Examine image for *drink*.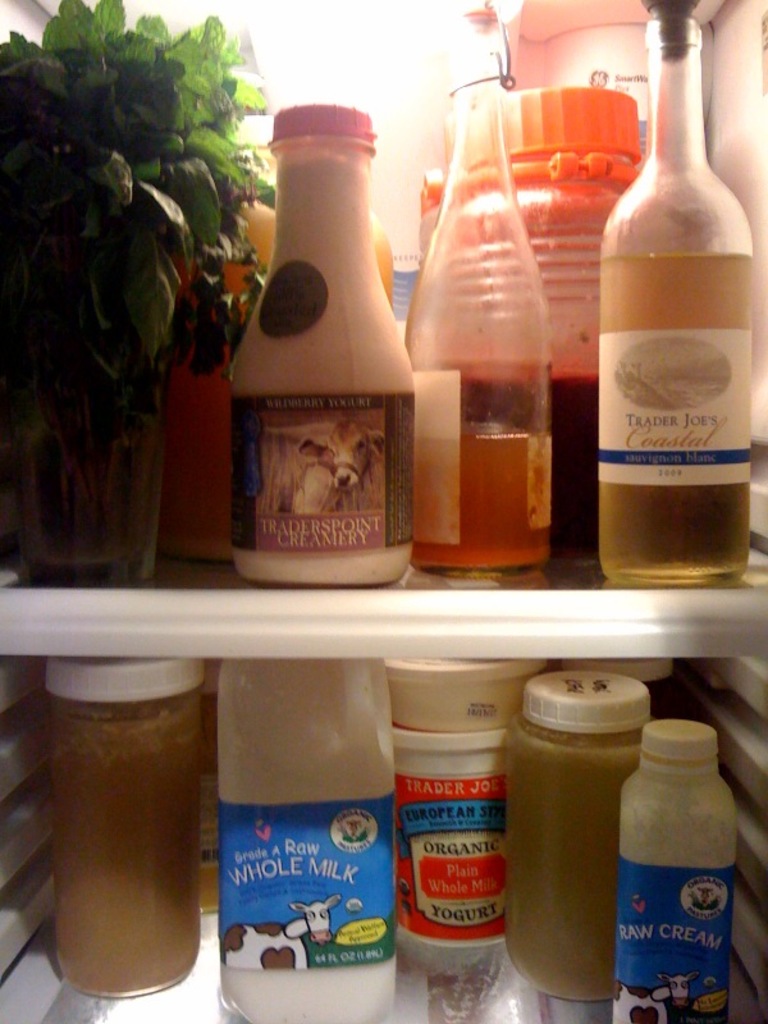
Examination result: {"x1": 419, "y1": 425, "x2": 552, "y2": 562}.
